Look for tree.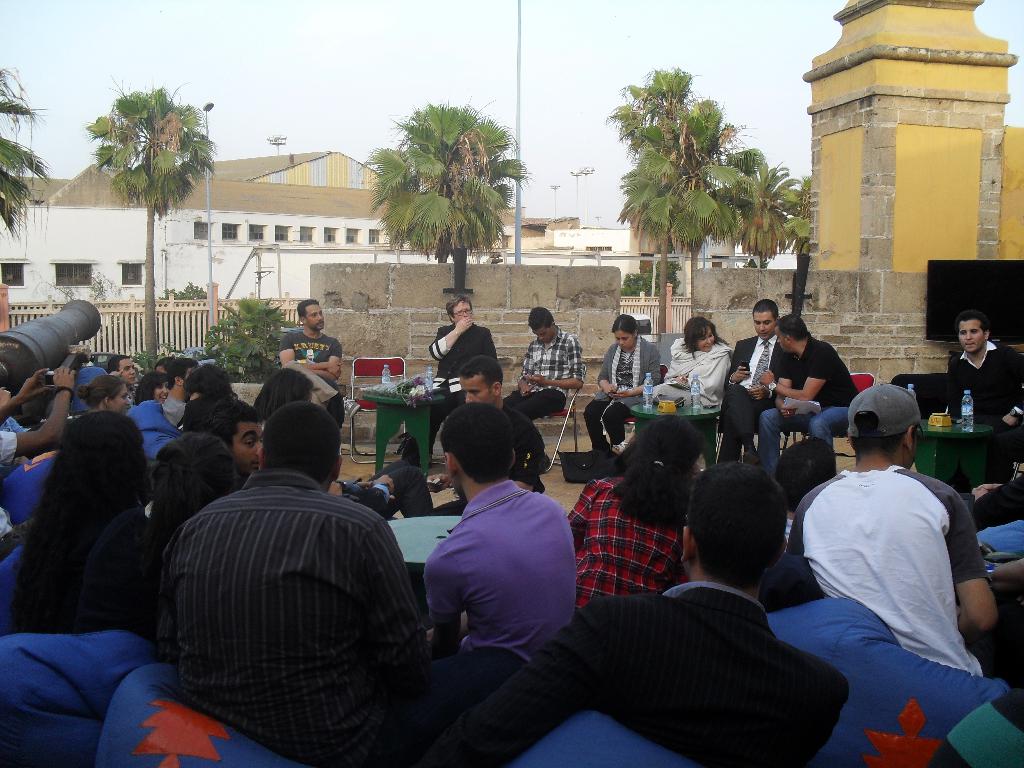
Found: [609,61,723,168].
